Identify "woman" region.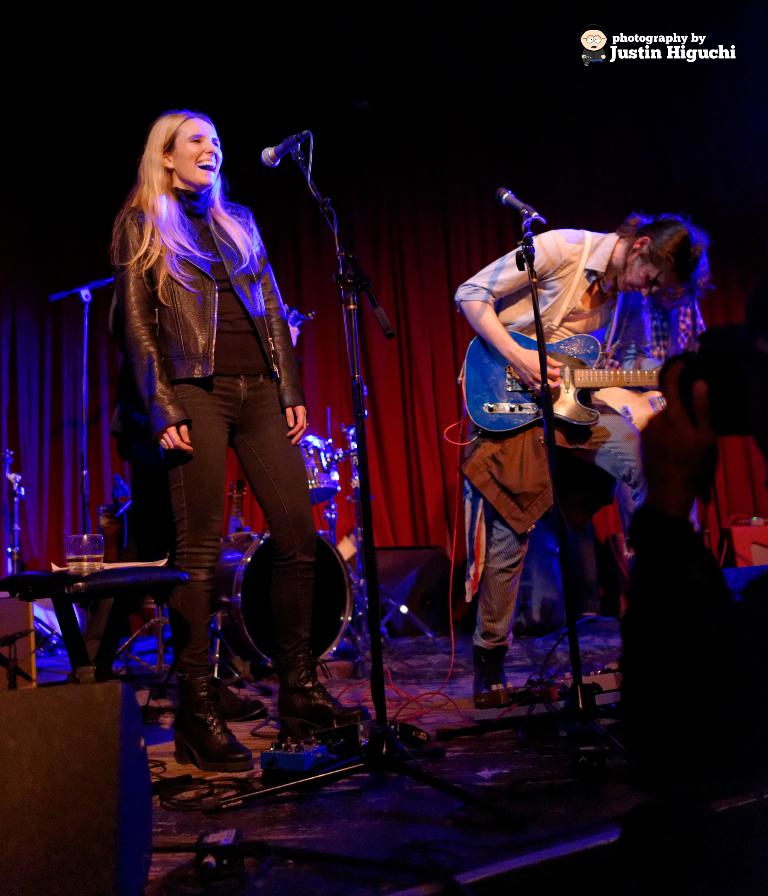
Region: (112, 109, 367, 774).
